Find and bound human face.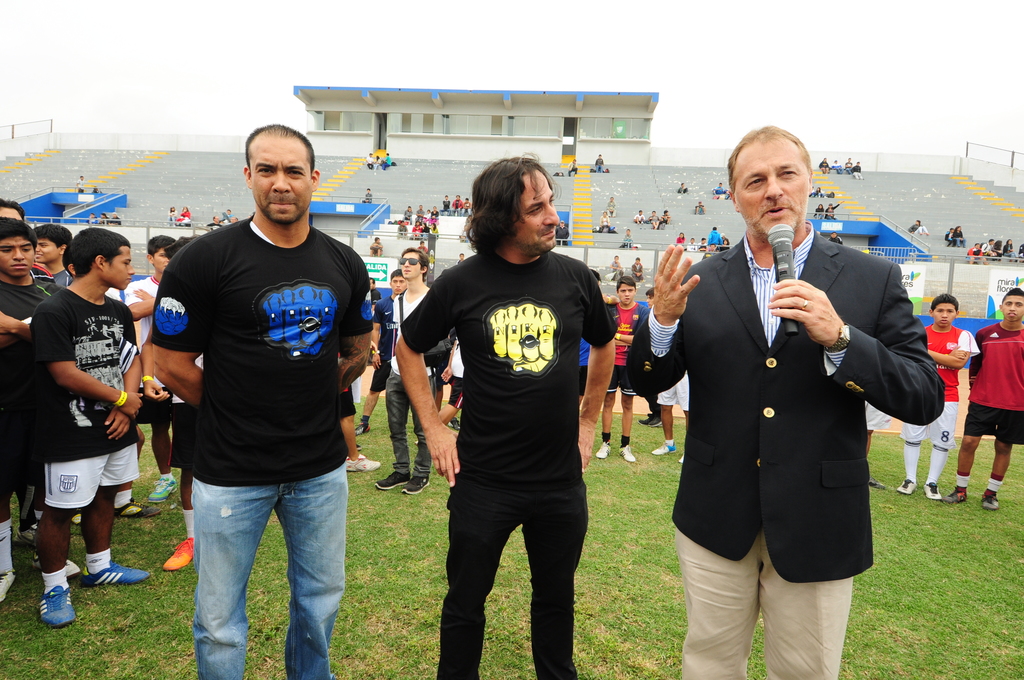
Bound: x1=619, y1=283, x2=635, y2=303.
